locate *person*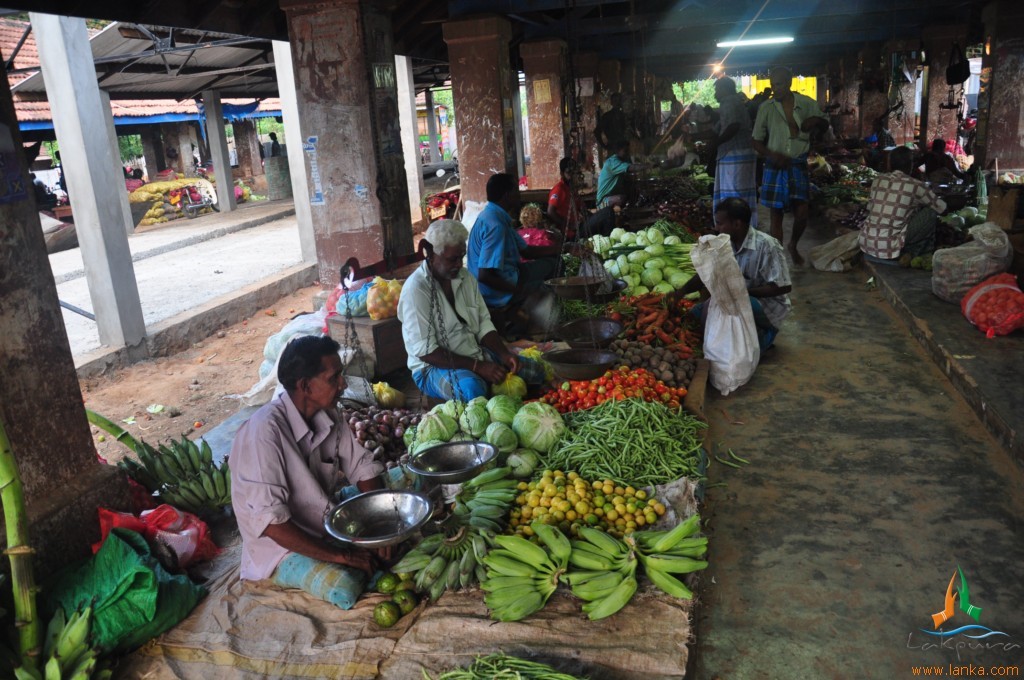
bbox=(268, 127, 280, 160)
